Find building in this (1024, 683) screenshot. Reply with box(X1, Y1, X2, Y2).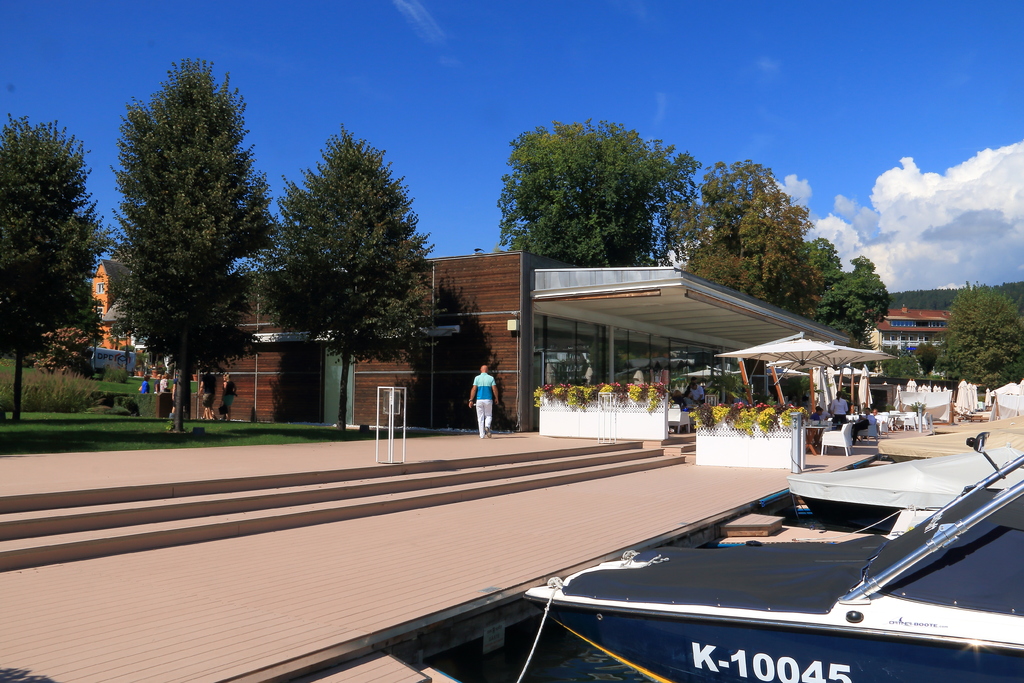
box(105, 245, 856, 431).
